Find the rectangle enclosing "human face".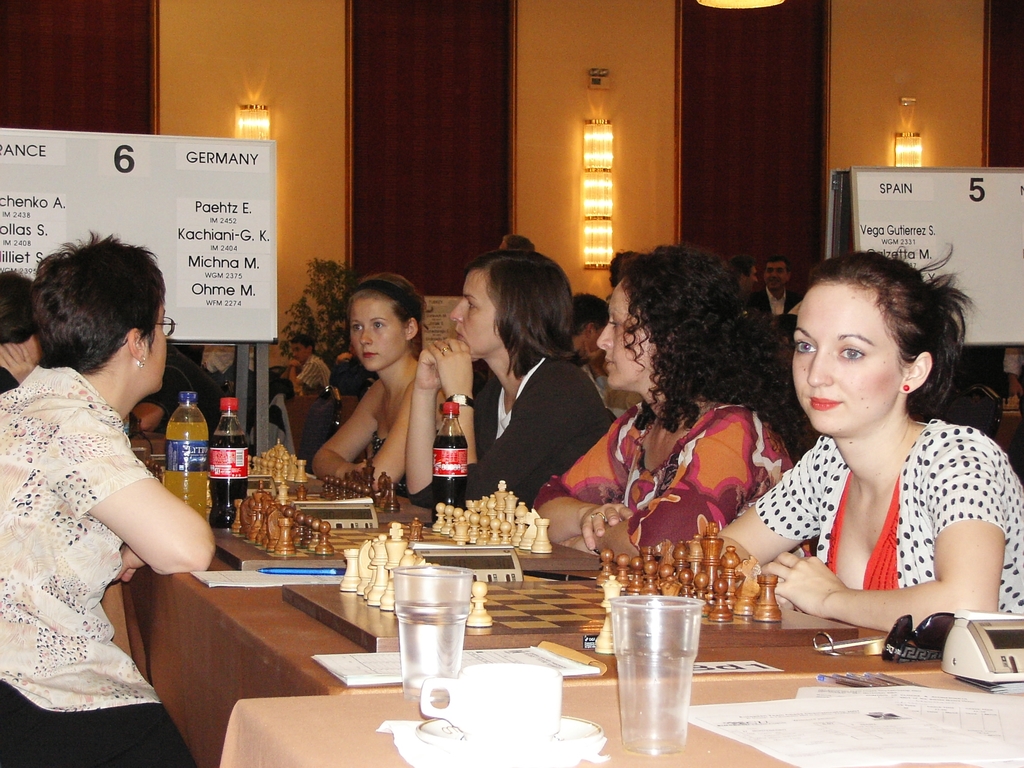
746, 269, 755, 287.
